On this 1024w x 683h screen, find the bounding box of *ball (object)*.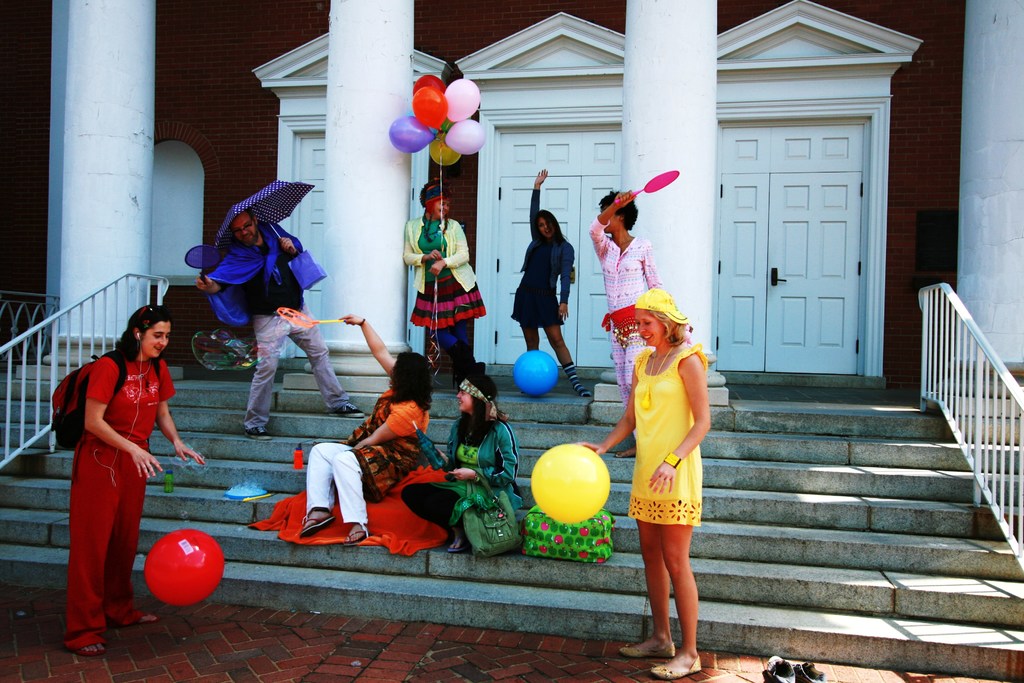
Bounding box: 148:530:225:605.
